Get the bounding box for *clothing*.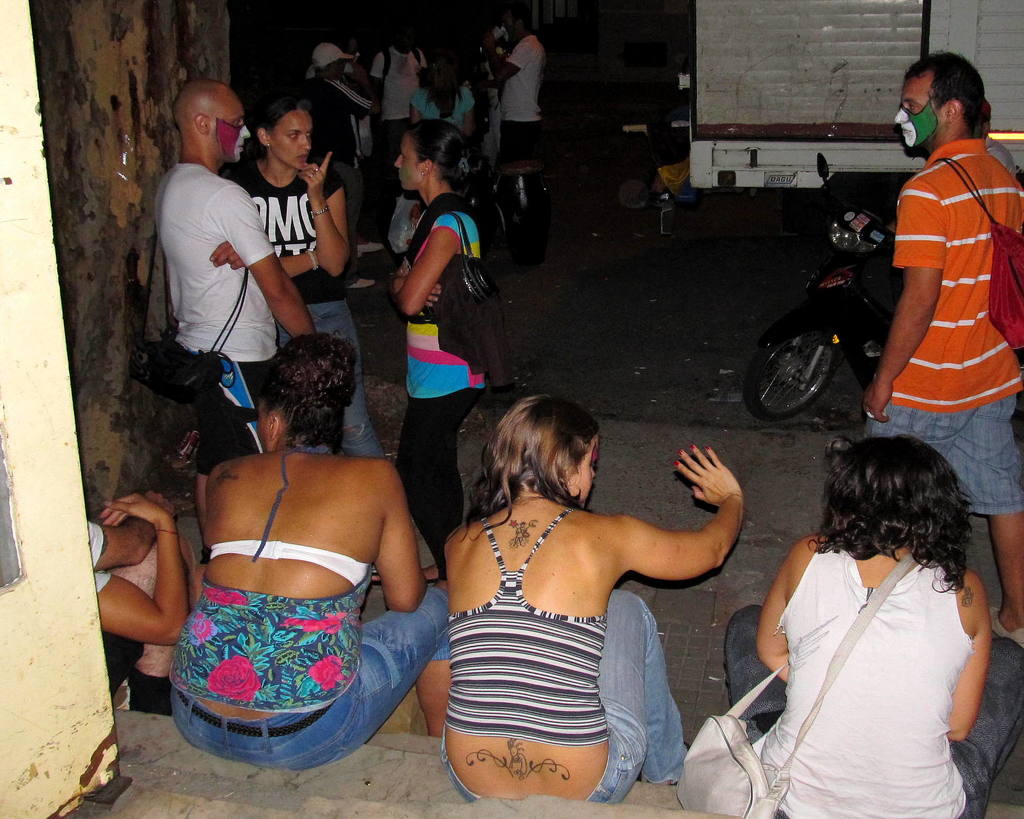
<bbox>316, 60, 389, 213</bbox>.
